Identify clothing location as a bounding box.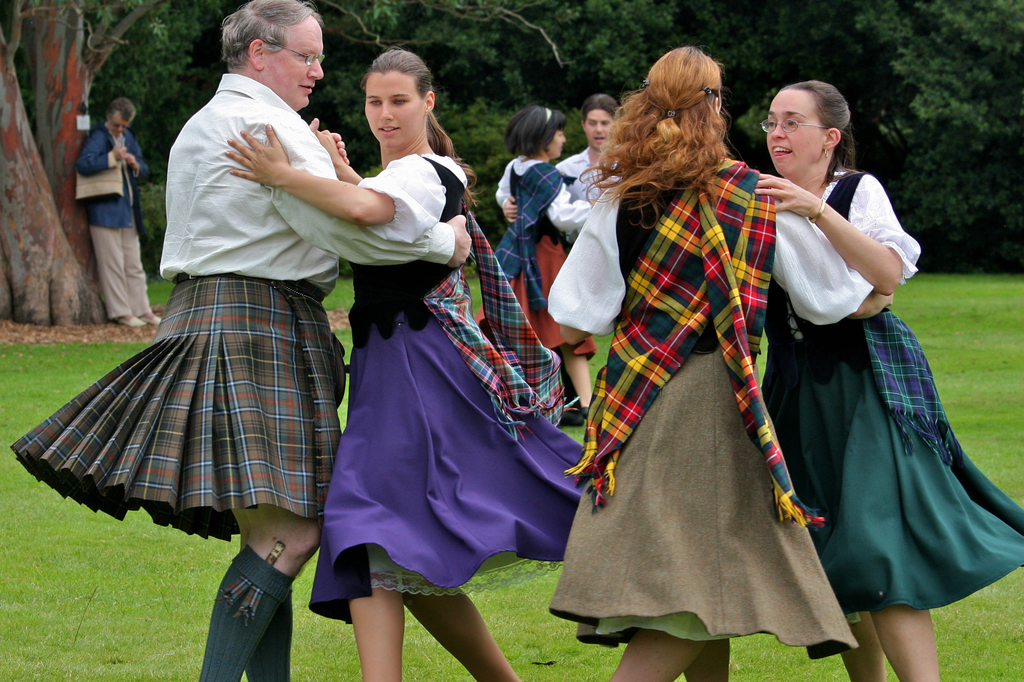
[66,107,164,322].
